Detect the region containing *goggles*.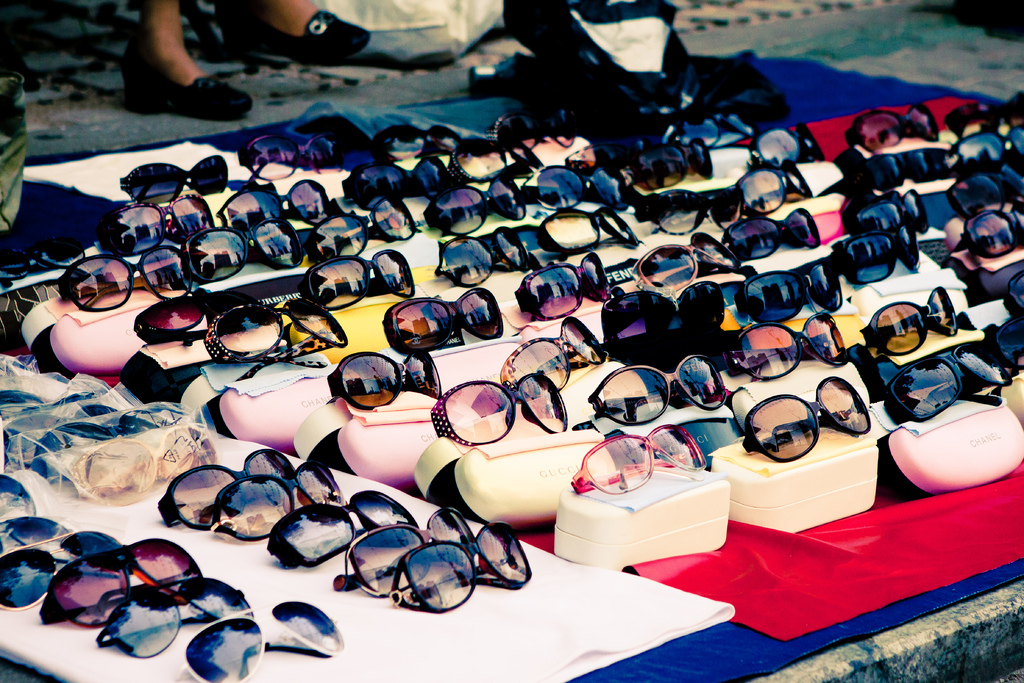
detection(653, 136, 714, 185).
